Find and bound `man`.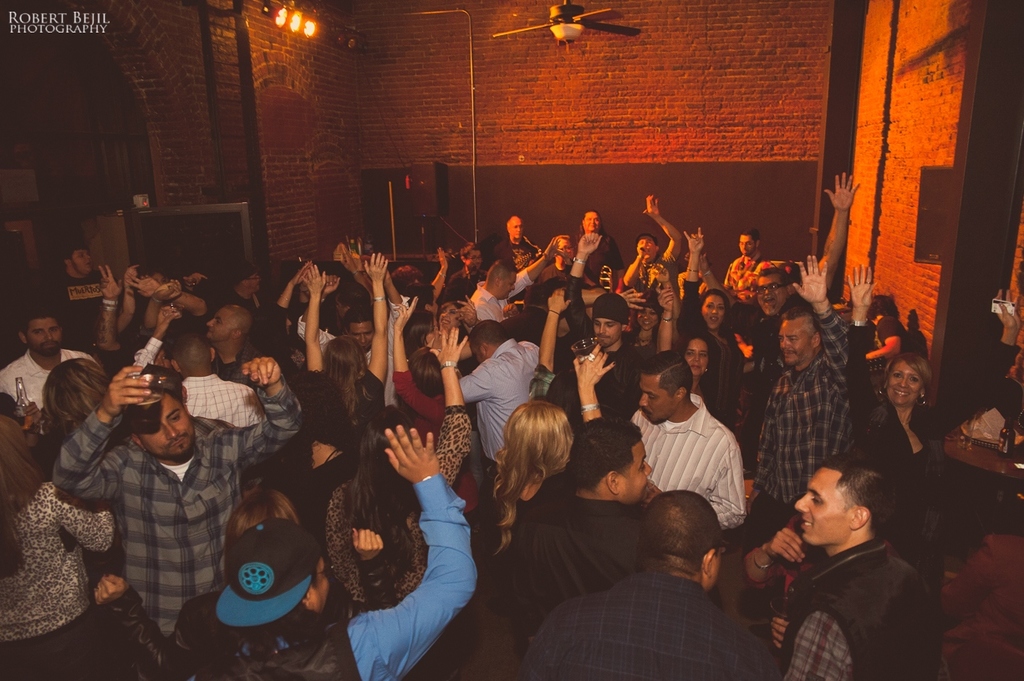
Bound: pyautogui.locateOnScreen(724, 166, 847, 366).
